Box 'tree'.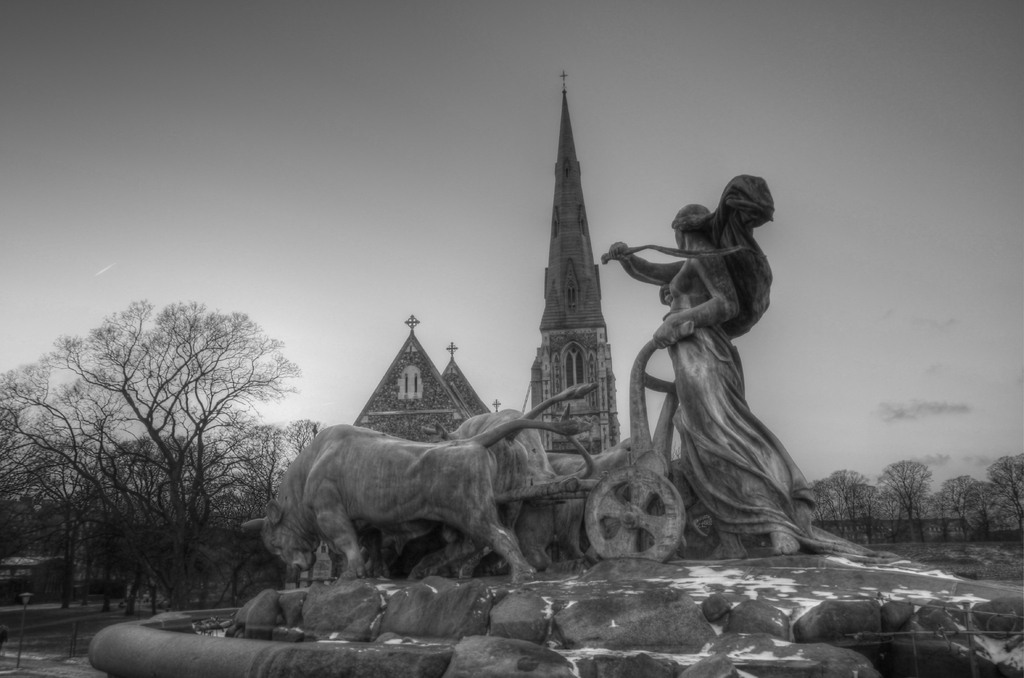
crop(875, 459, 934, 553).
